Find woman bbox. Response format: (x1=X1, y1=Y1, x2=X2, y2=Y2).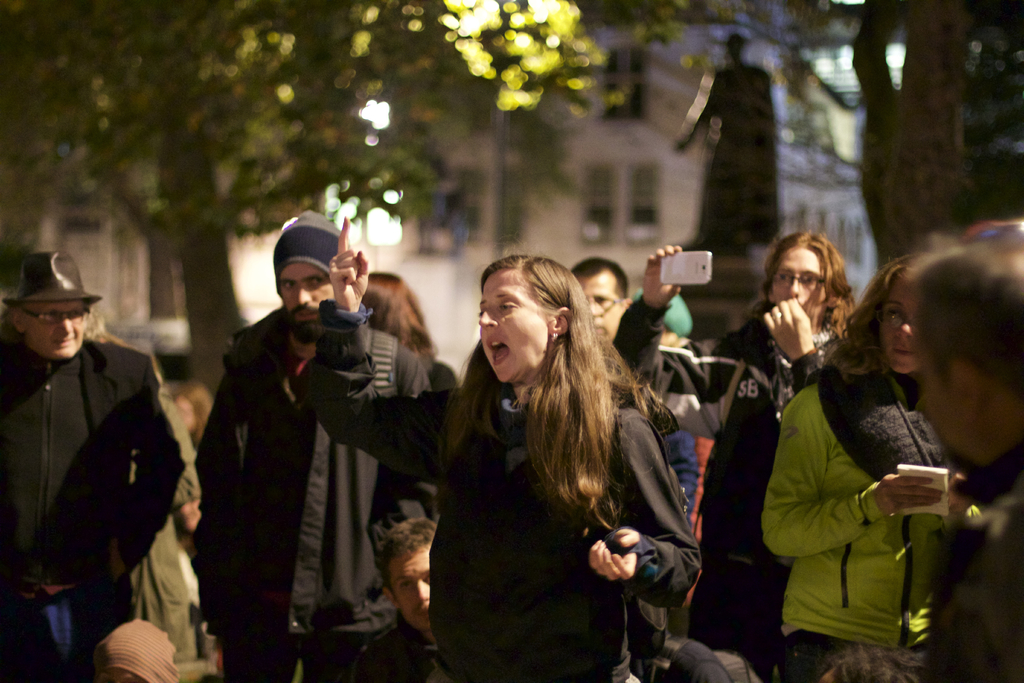
(x1=620, y1=221, x2=865, y2=682).
